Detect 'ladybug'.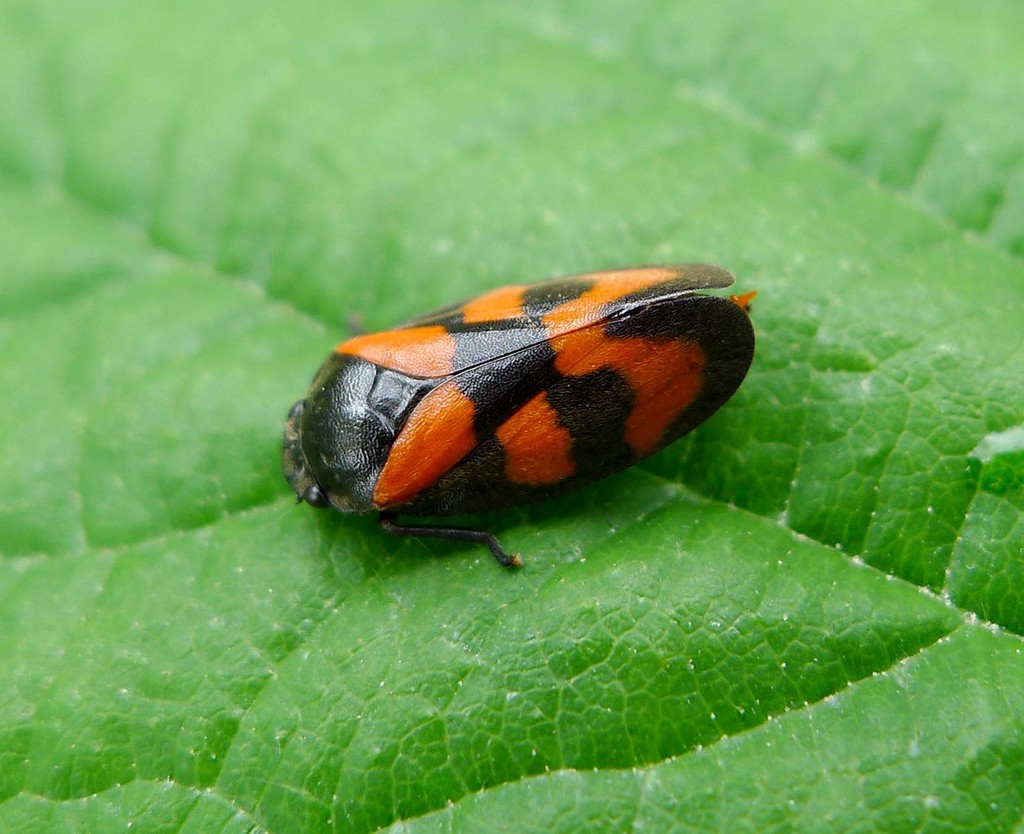
Detected at [left=279, top=264, right=758, bottom=563].
